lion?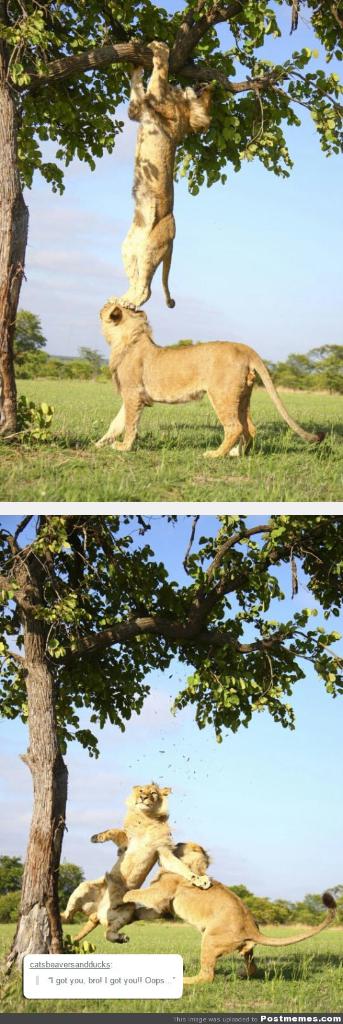
bbox(111, 833, 337, 986)
